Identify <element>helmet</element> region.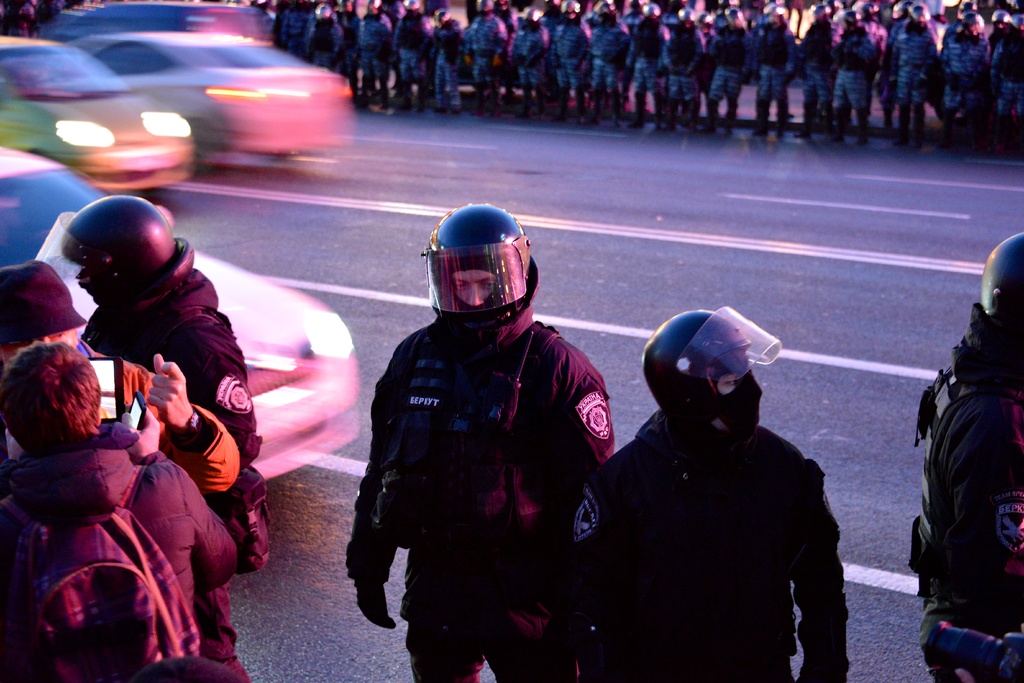
Region: <region>476, 0, 495, 15</region>.
